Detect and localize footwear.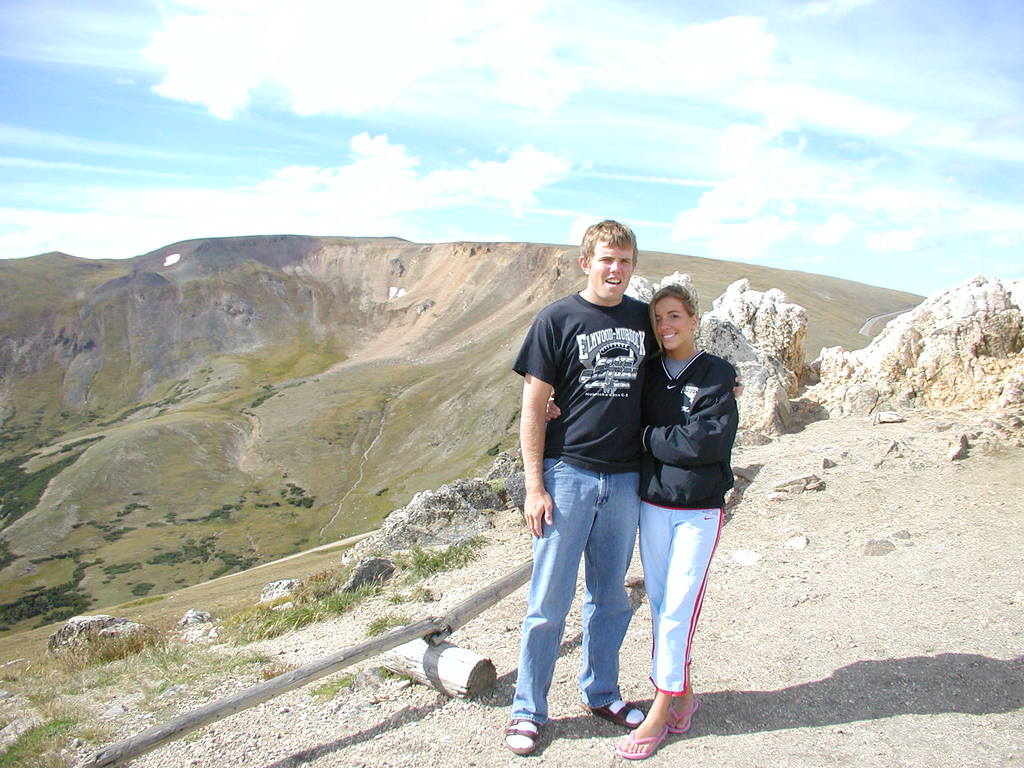
Localized at x1=663 y1=694 x2=700 y2=735.
